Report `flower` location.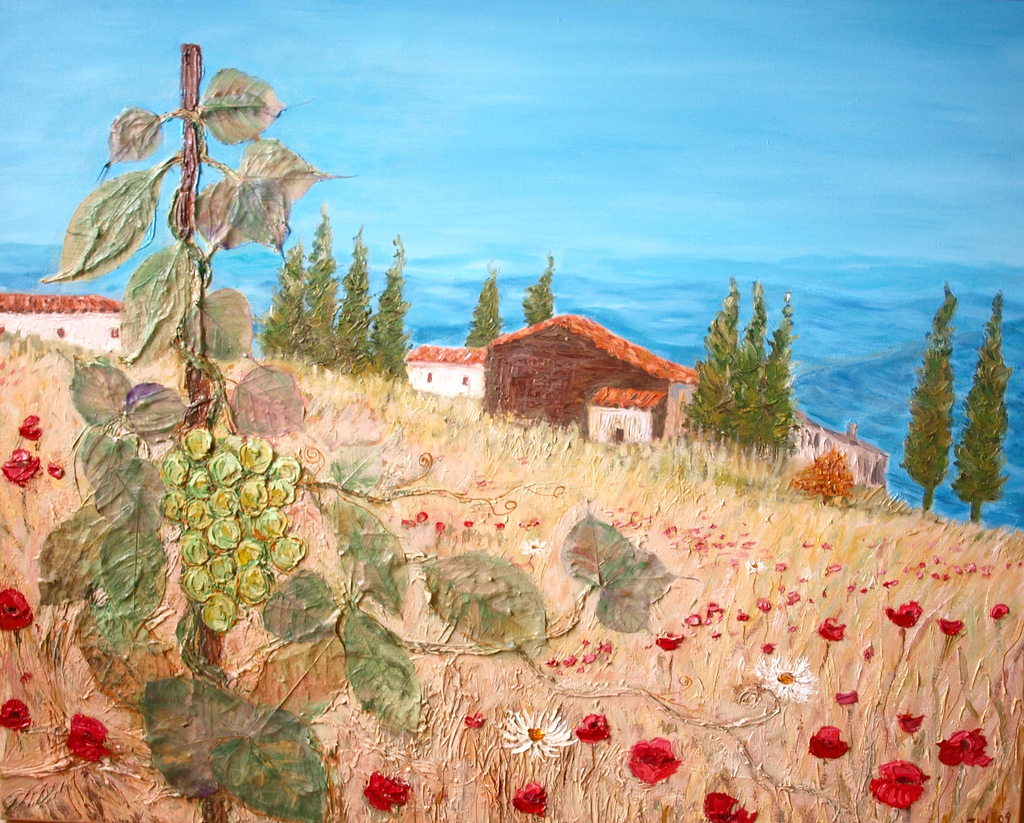
Report: BBox(899, 713, 925, 735).
